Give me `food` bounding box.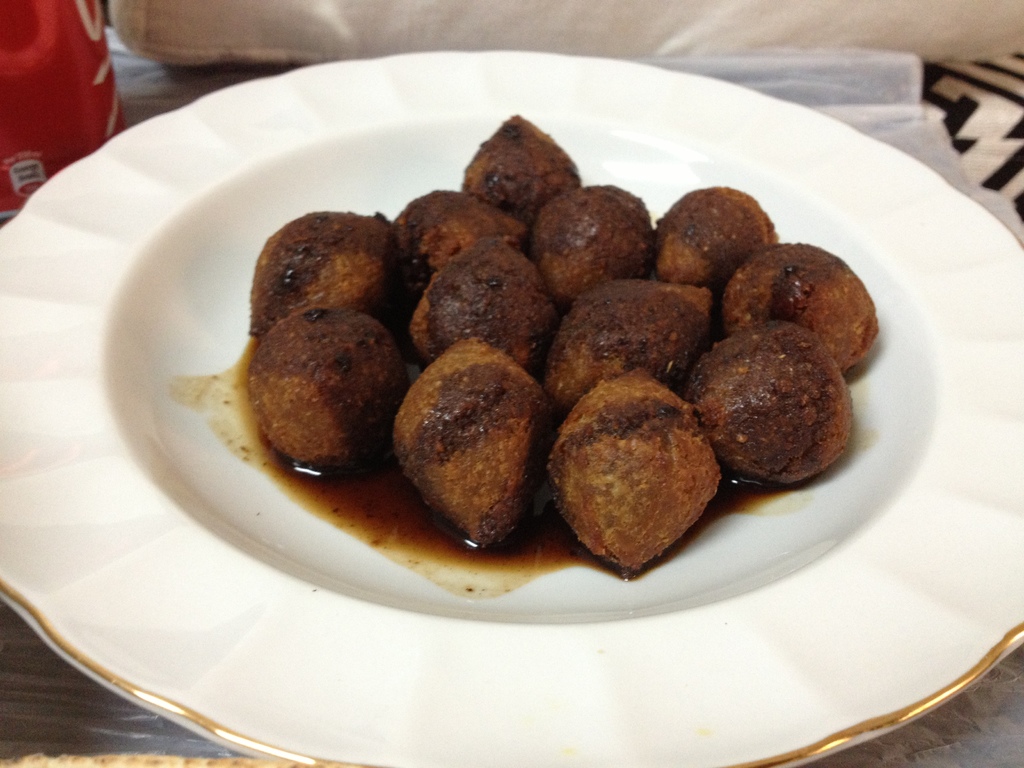
crop(393, 339, 553, 545).
